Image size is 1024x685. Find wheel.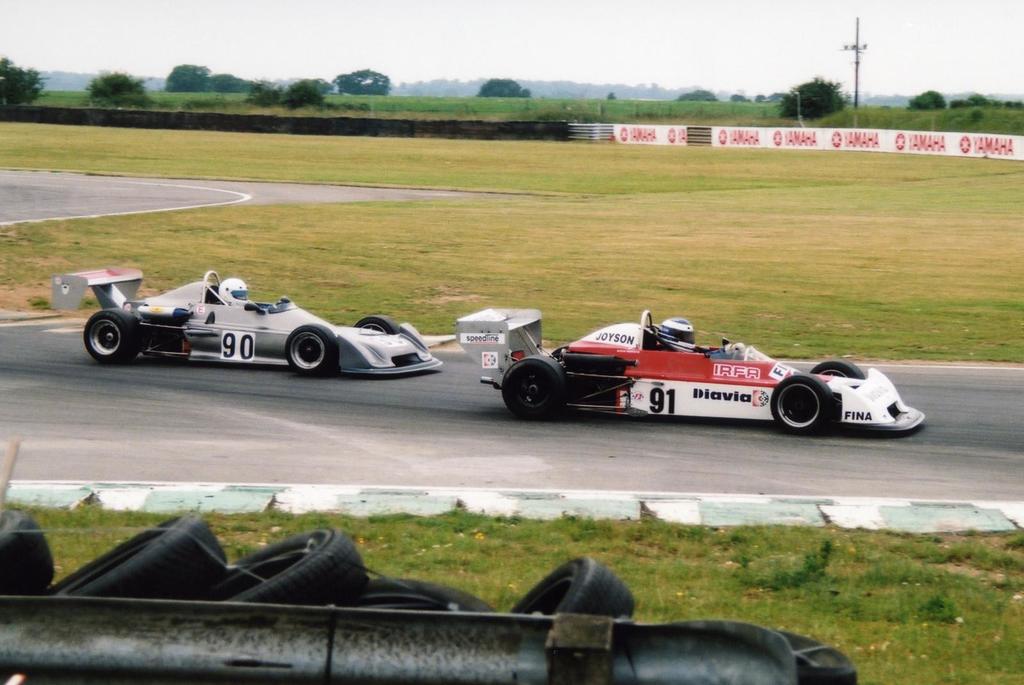
{"x1": 811, "y1": 360, "x2": 866, "y2": 380}.
